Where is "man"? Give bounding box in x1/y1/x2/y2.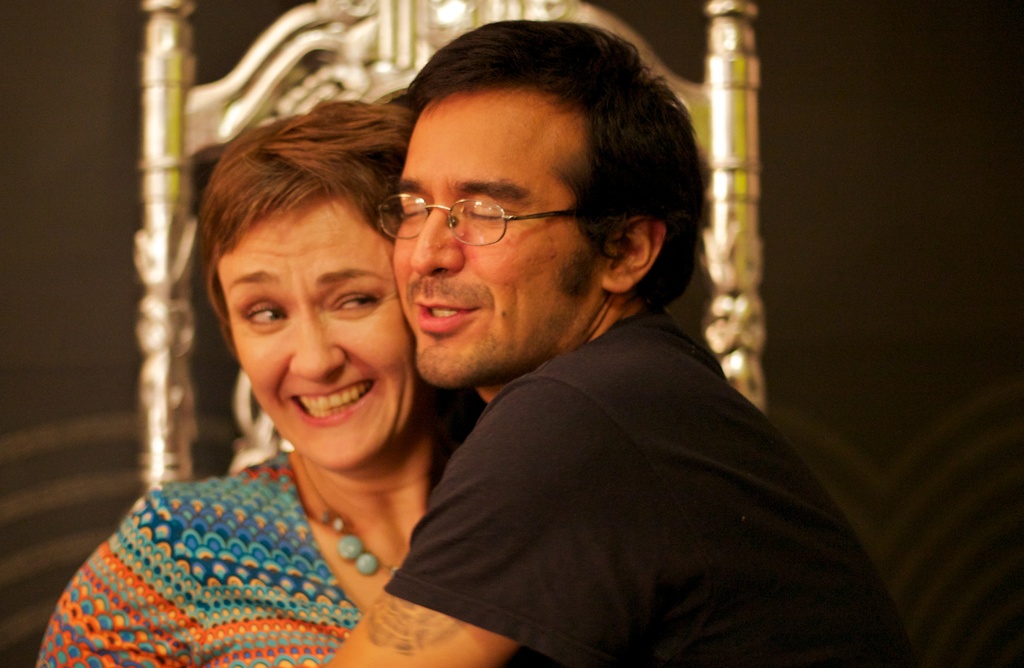
324/12/950/667.
